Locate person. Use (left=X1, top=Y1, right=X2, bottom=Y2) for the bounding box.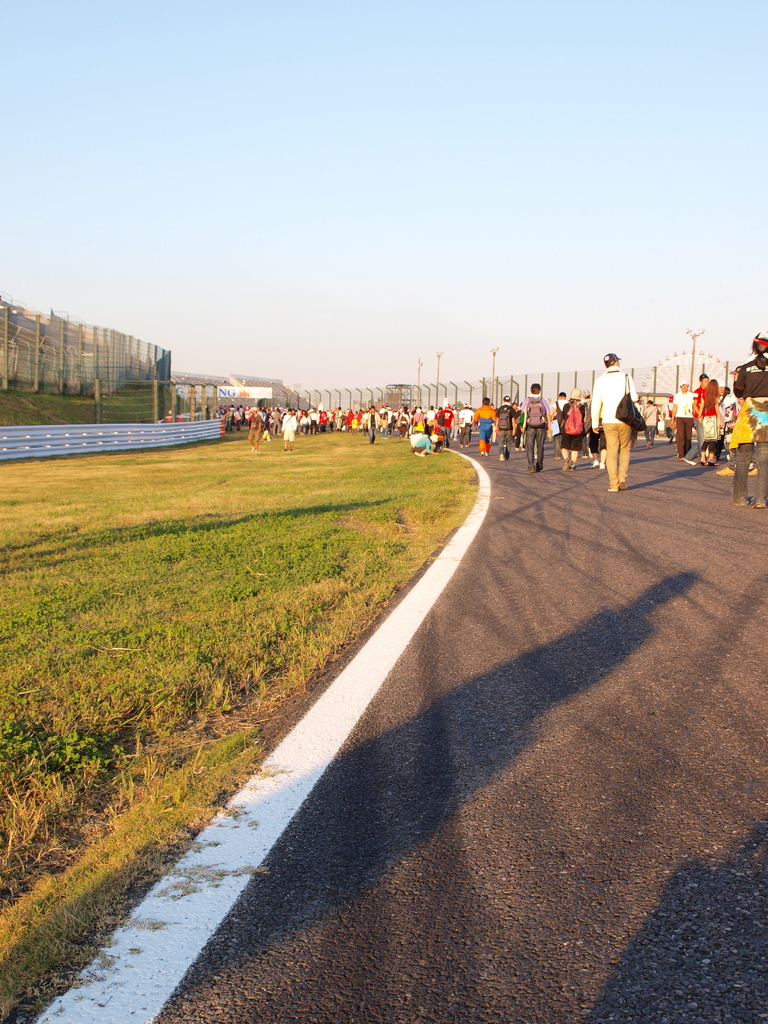
(left=694, top=381, right=726, bottom=468).
